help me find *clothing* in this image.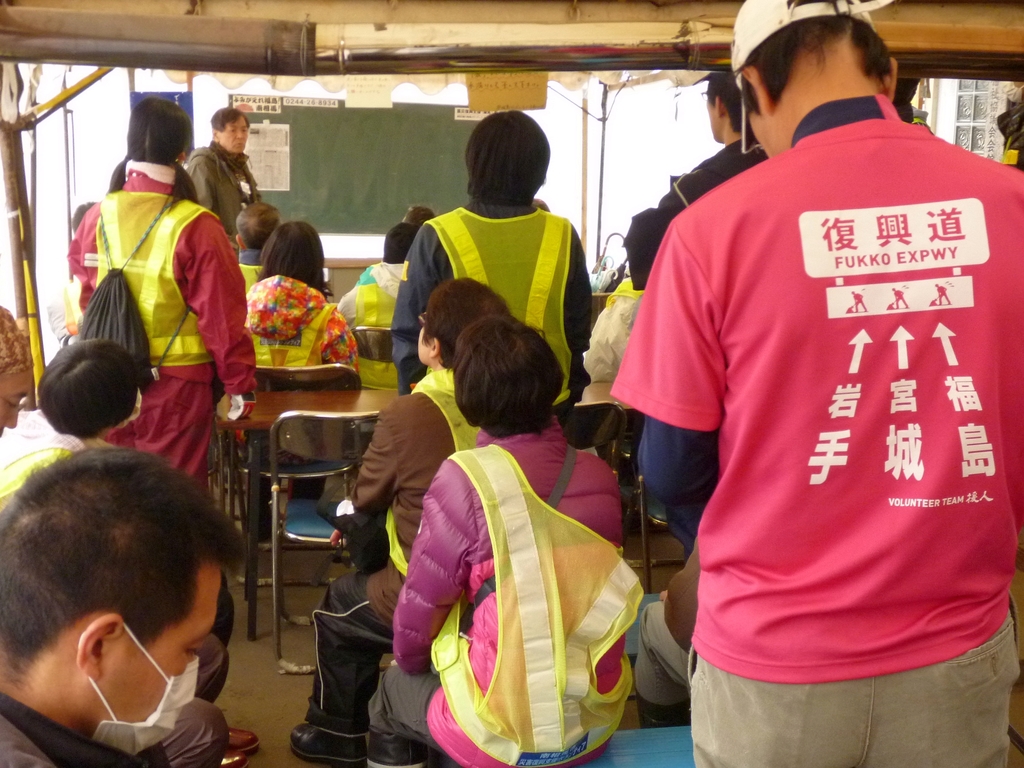
Found it: select_region(59, 159, 255, 502).
